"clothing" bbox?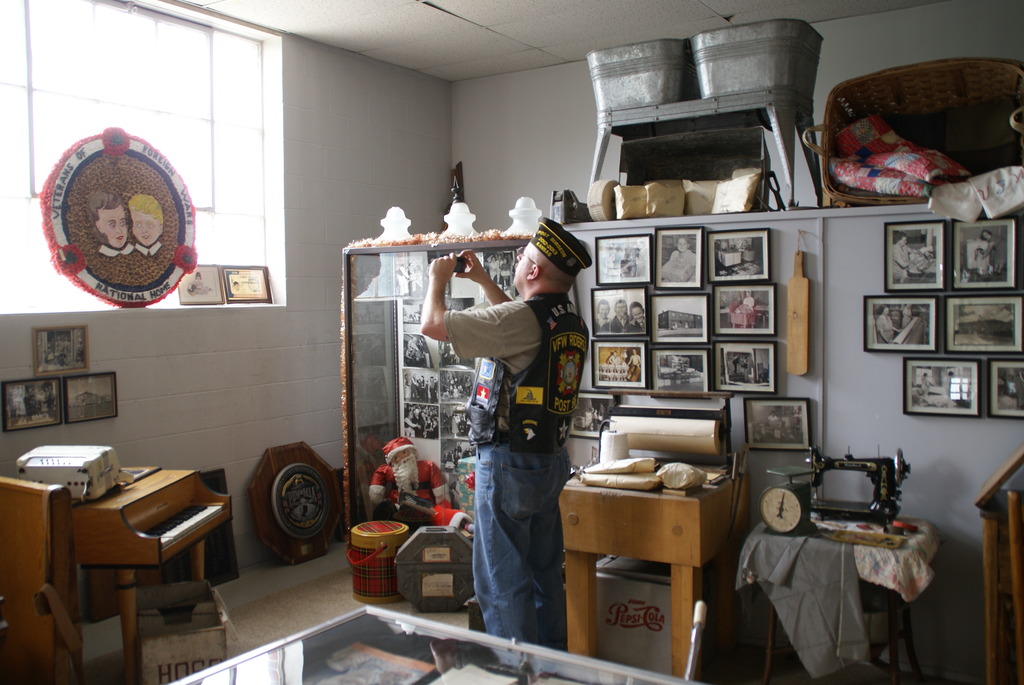
Rect(417, 377, 438, 401)
